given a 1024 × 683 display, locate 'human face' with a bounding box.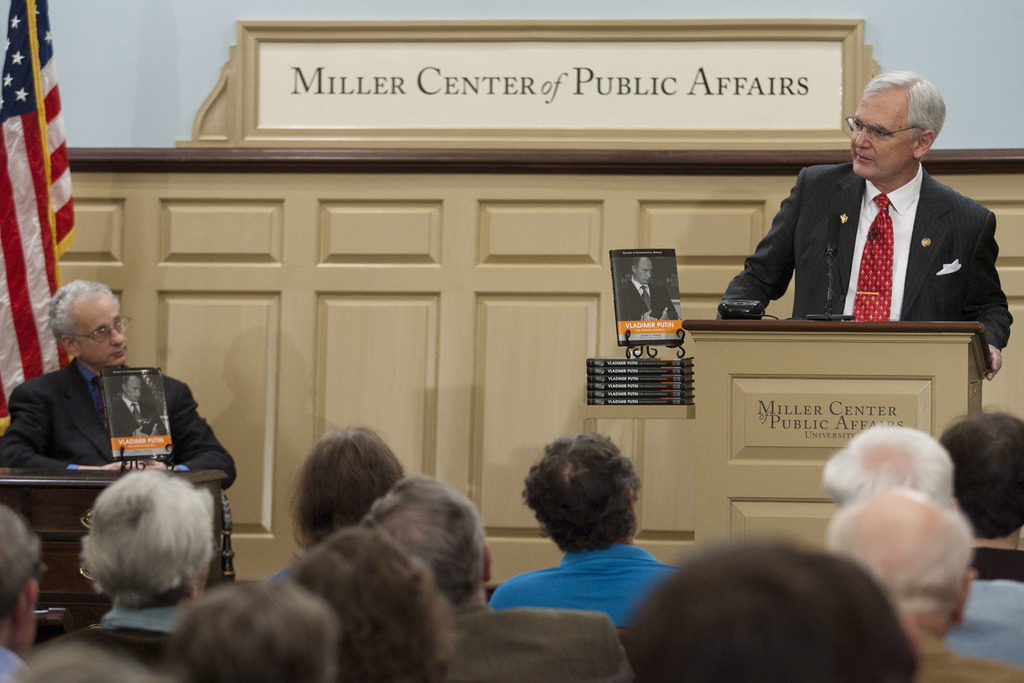
Located: bbox=[638, 260, 653, 286].
